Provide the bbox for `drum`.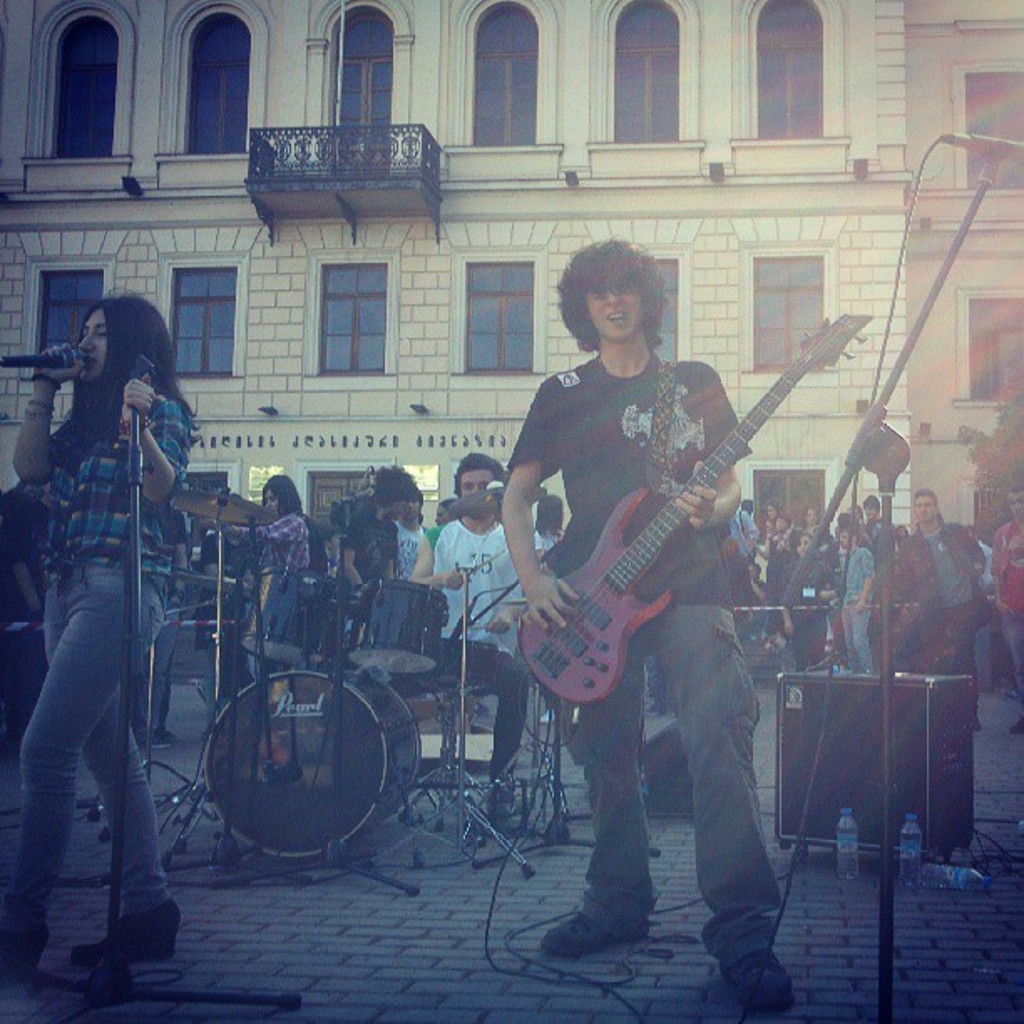
left=207, top=666, right=420, bottom=852.
